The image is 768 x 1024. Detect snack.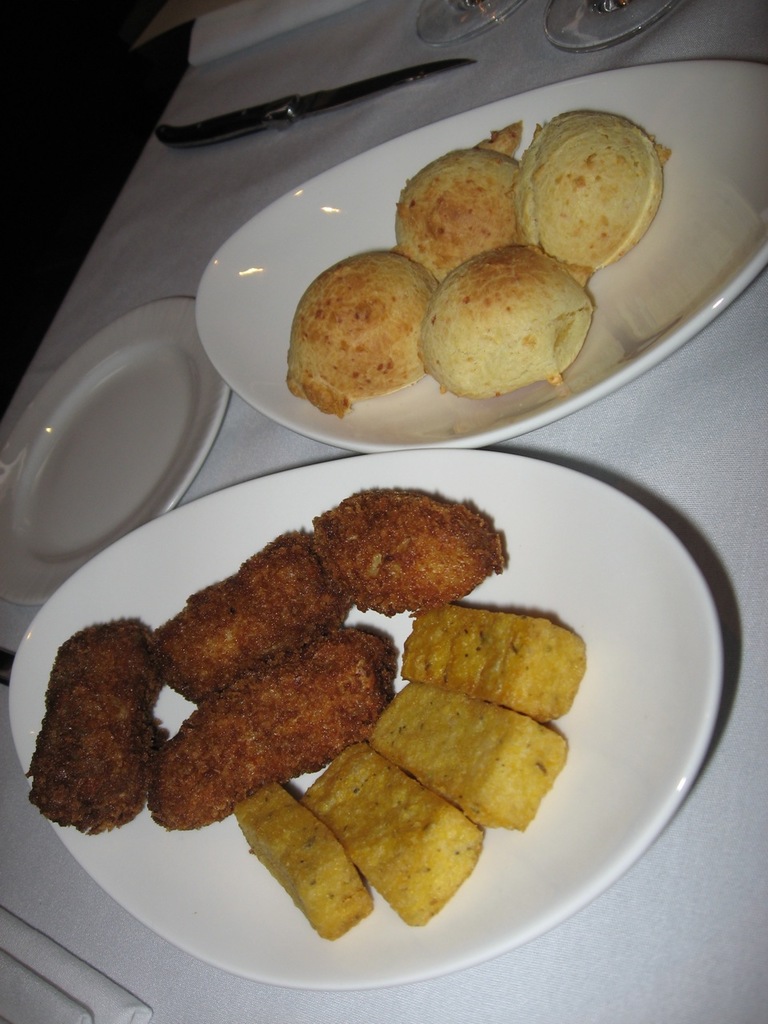
Detection: left=517, top=108, right=675, bottom=279.
